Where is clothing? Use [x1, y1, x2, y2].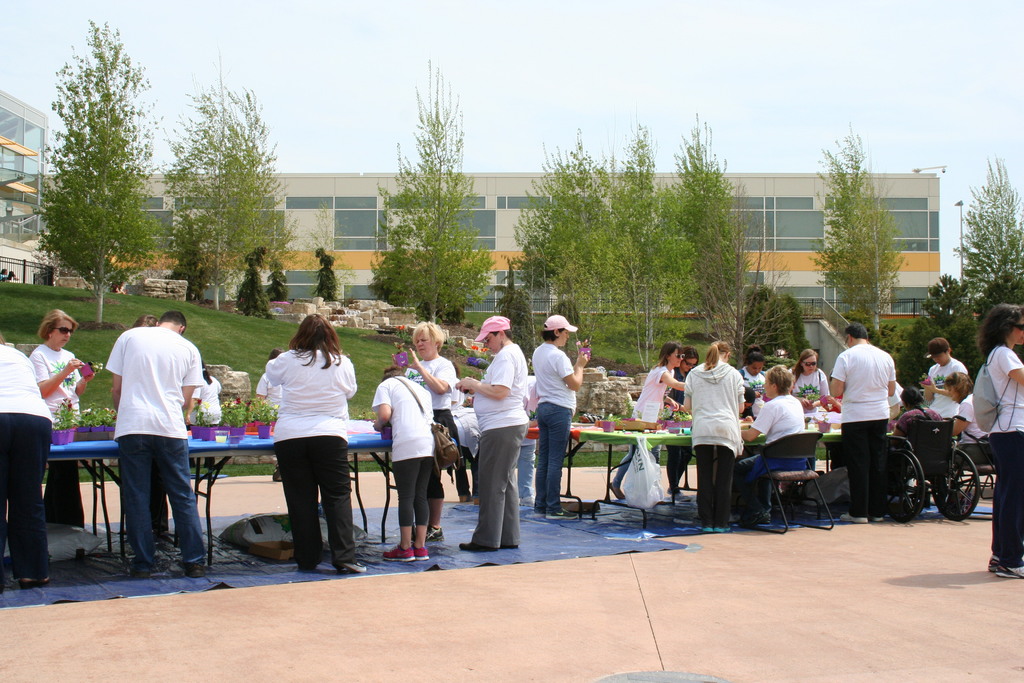
[525, 336, 585, 509].
